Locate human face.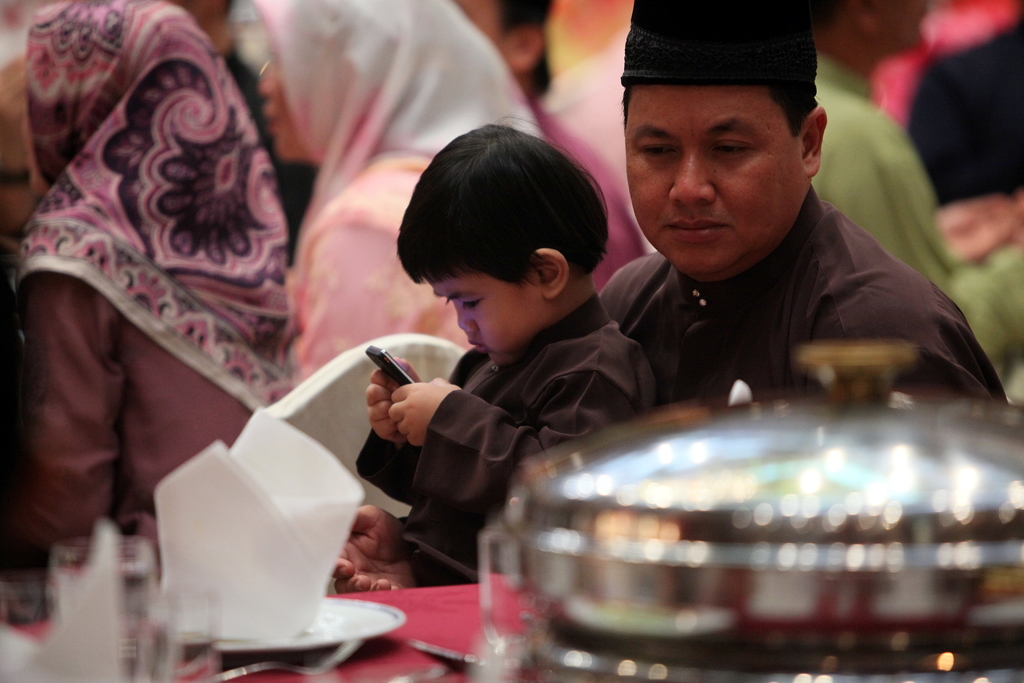
Bounding box: (x1=626, y1=92, x2=804, y2=270).
